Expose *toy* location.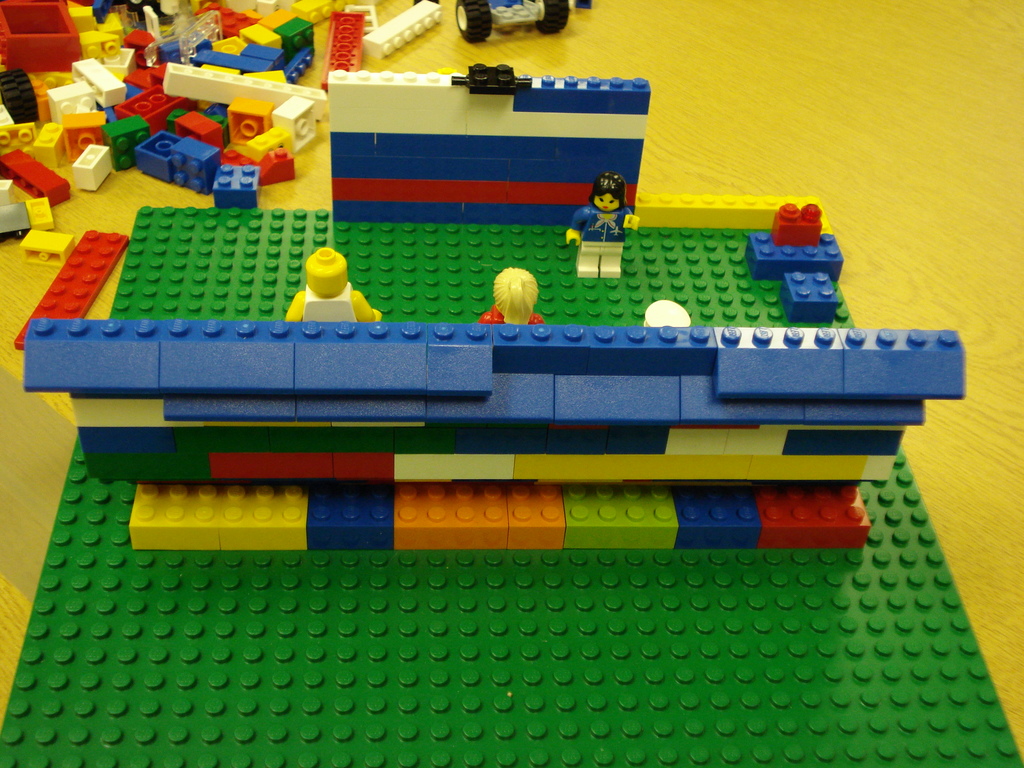
Exposed at (12,228,128,352).
